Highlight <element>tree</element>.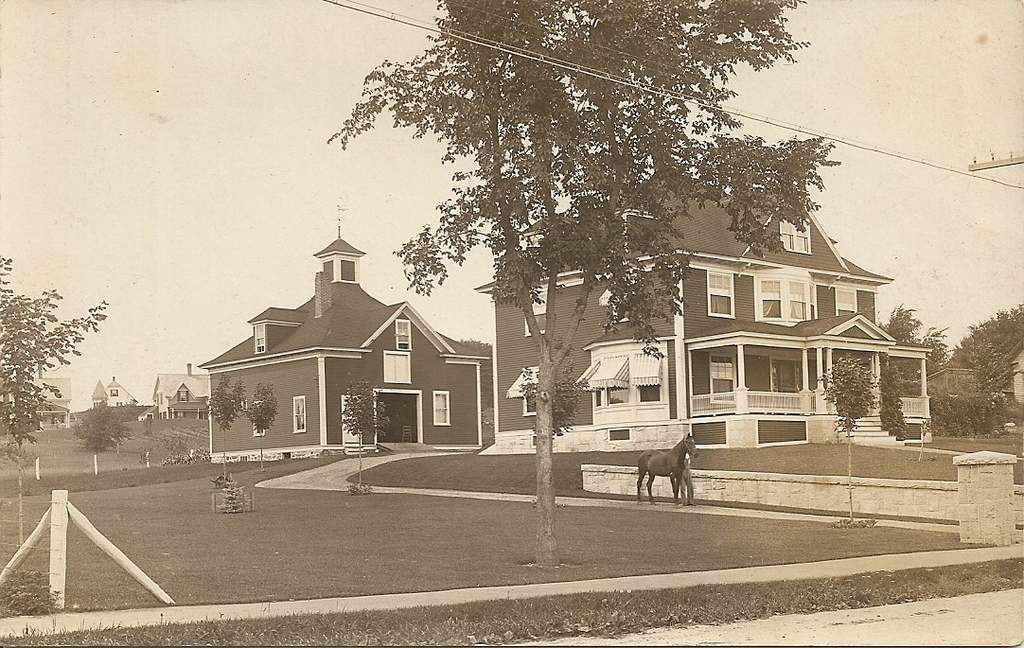
Highlighted region: x1=2 y1=278 x2=113 y2=436.
